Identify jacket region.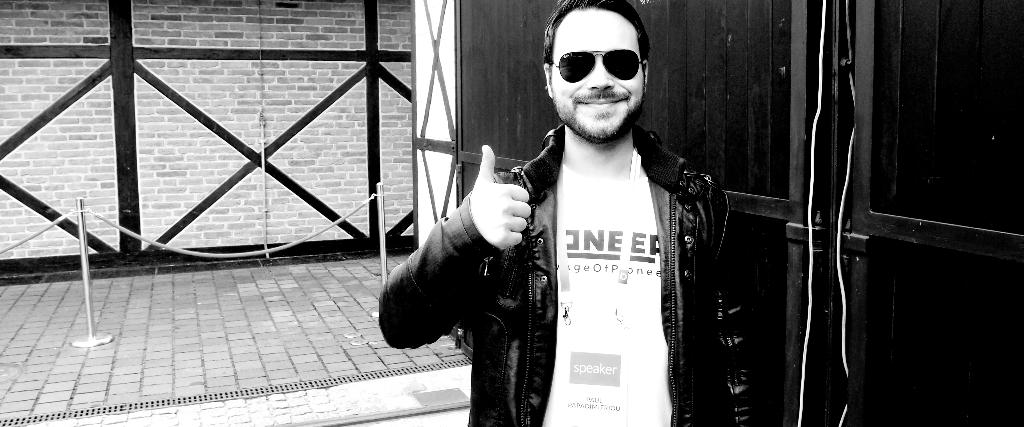
Region: rect(427, 90, 710, 413).
